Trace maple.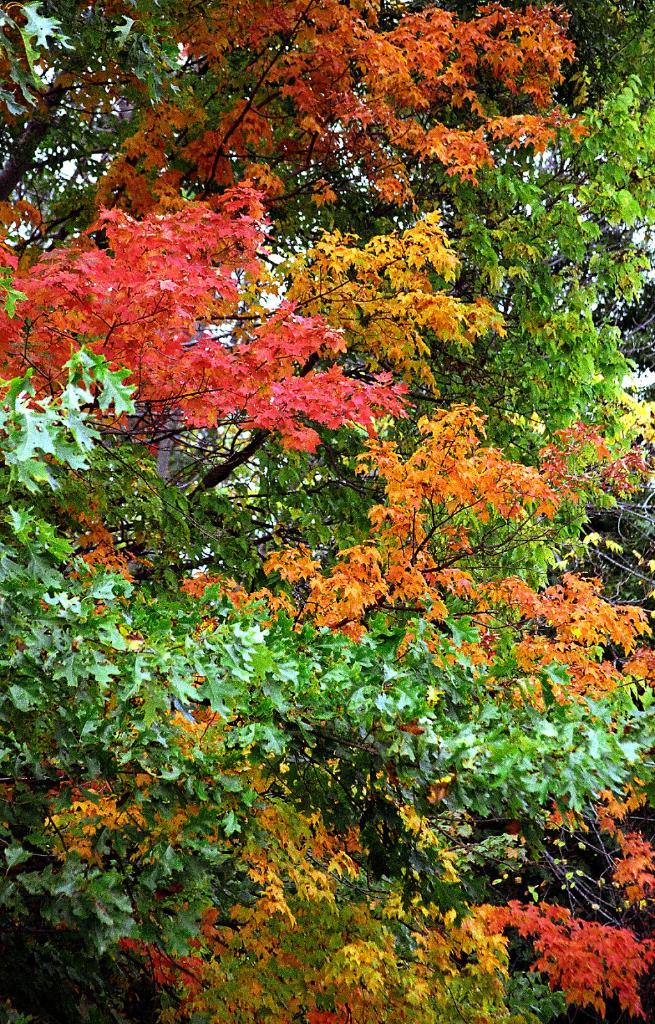
Traced to region(242, 208, 513, 432).
